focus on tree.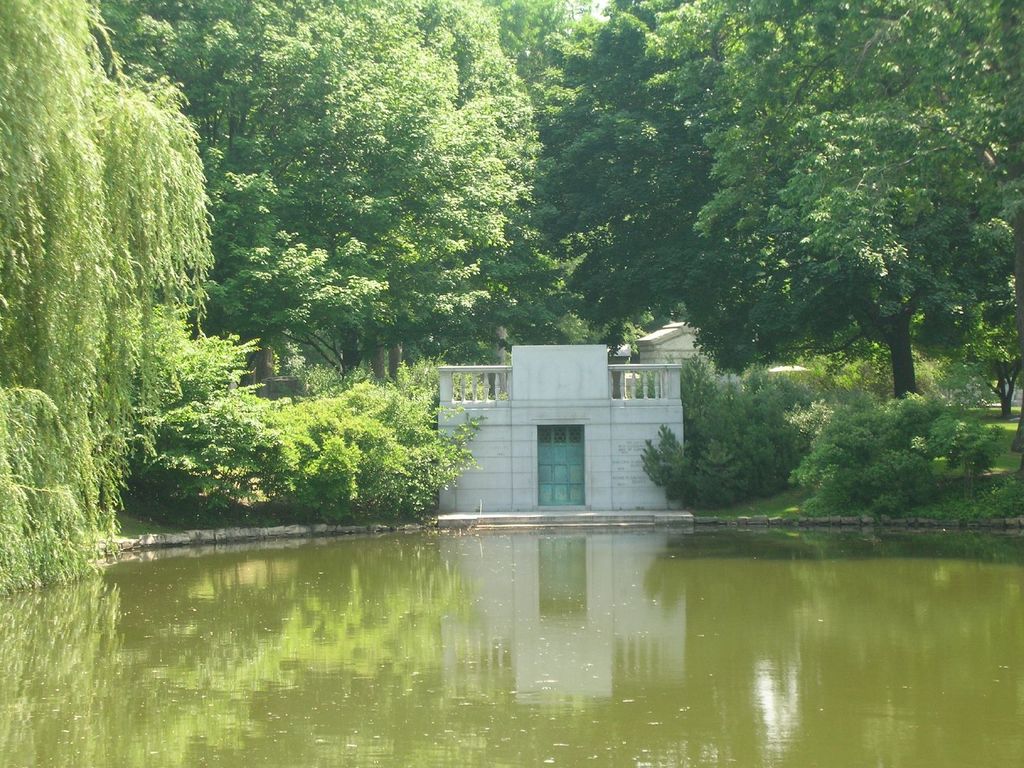
Focused at detection(97, 0, 550, 382).
